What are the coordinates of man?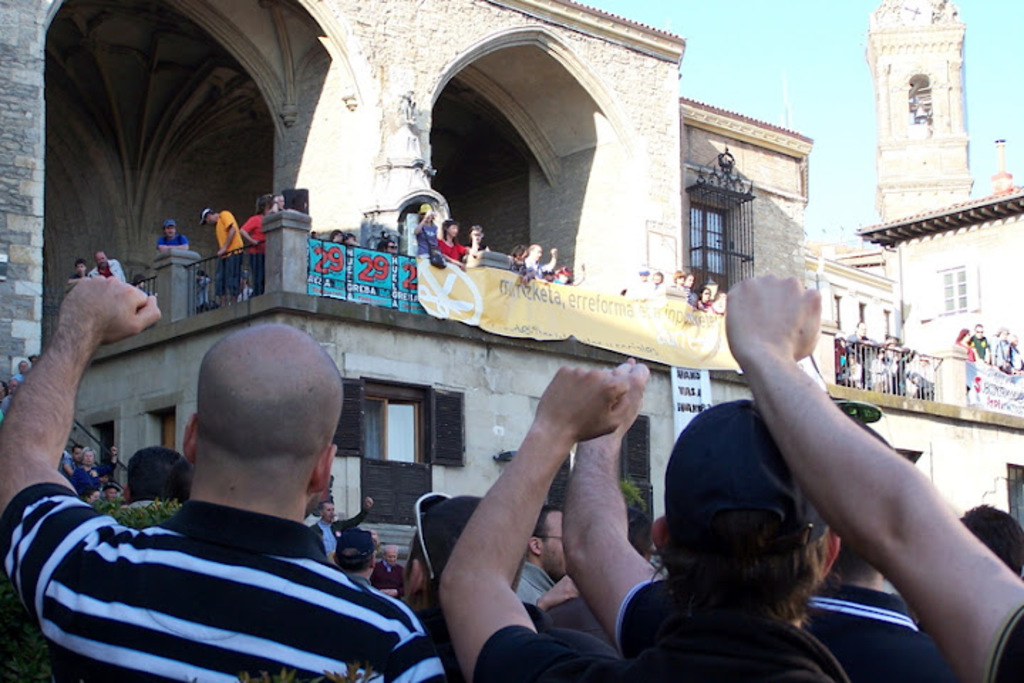
[x1=499, y1=511, x2=576, y2=616].
